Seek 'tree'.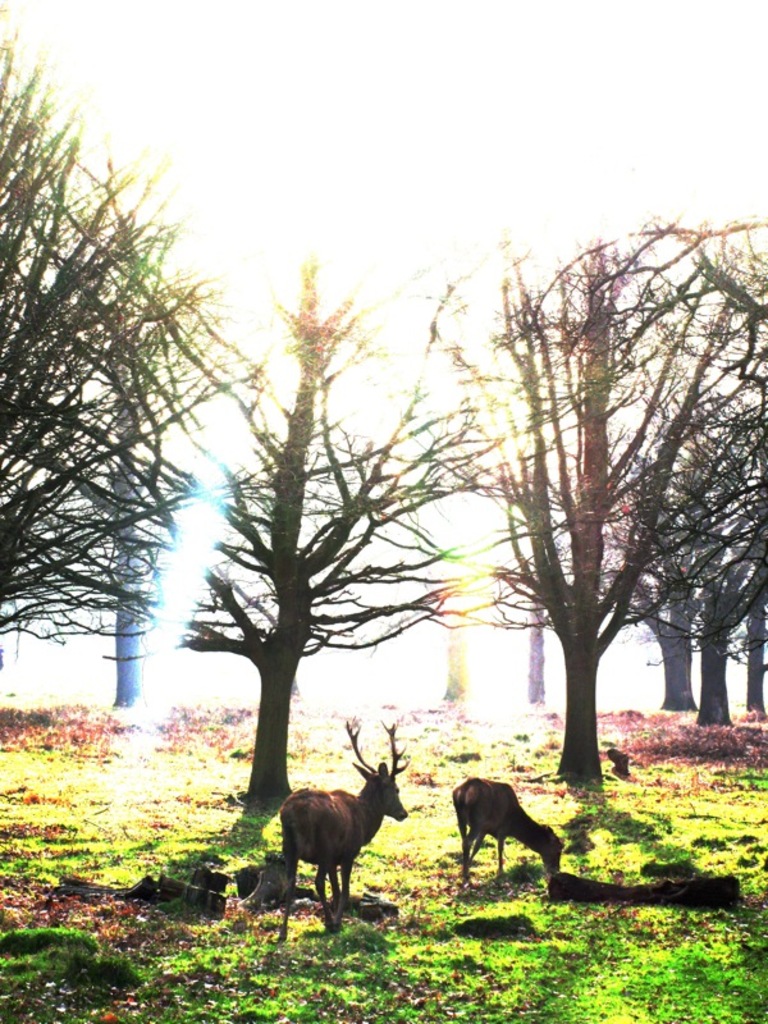
113, 197, 266, 723.
